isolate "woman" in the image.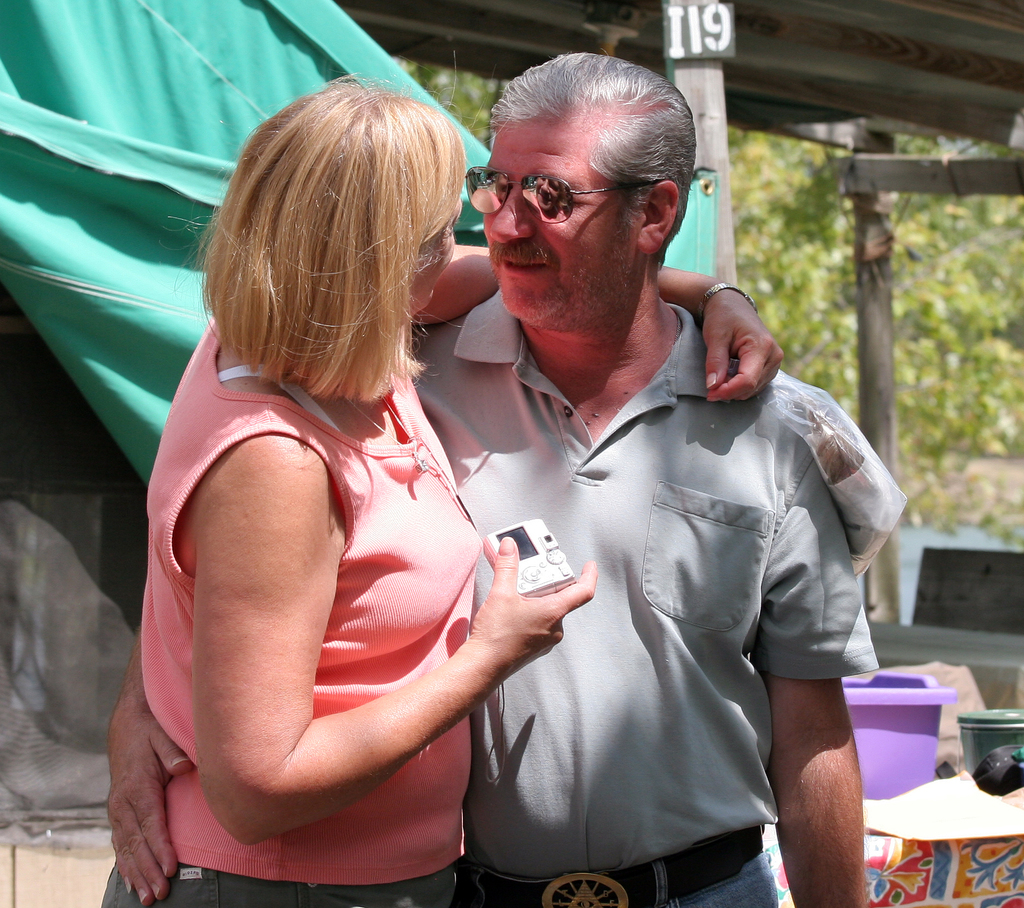
Isolated region: {"x1": 102, "y1": 72, "x2": 788, "y2": 907}.
